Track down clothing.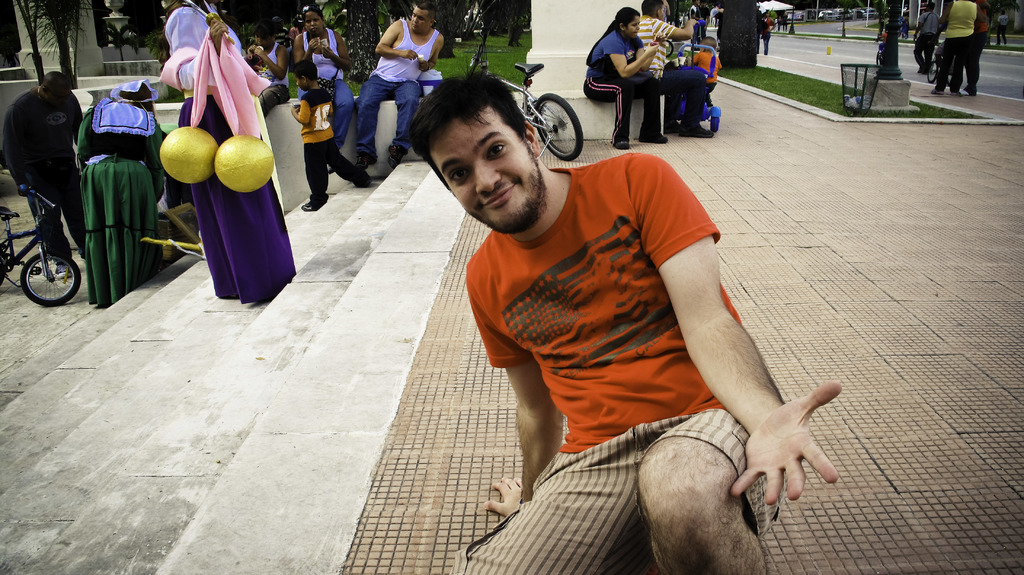
Tracked to 311,29,351,147.
